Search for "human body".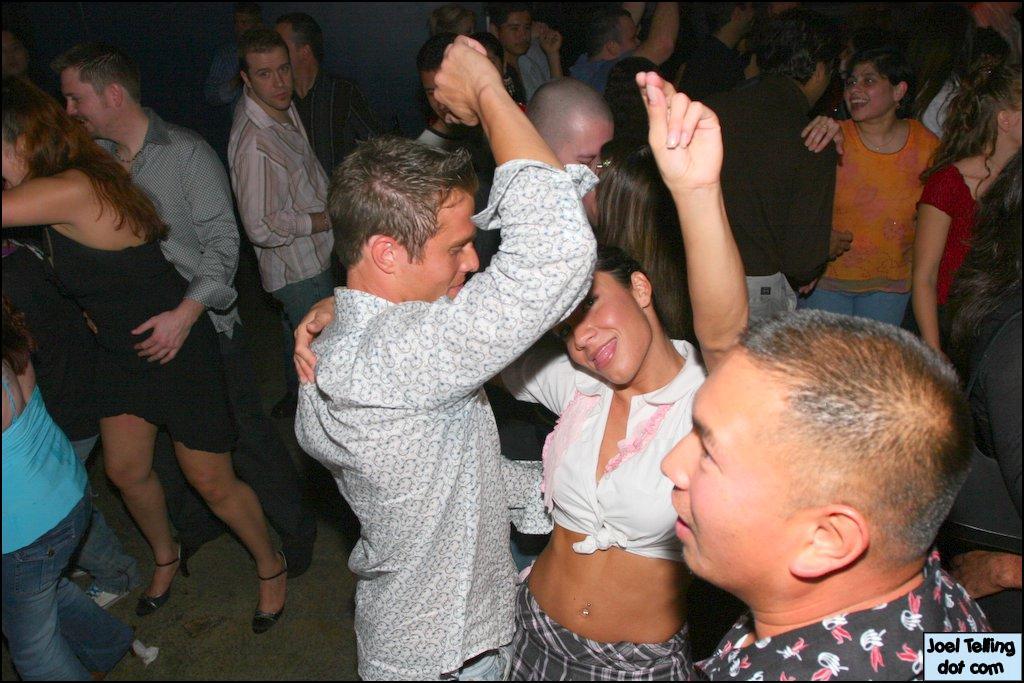
Found at rect(497, 4, 559, 93).
